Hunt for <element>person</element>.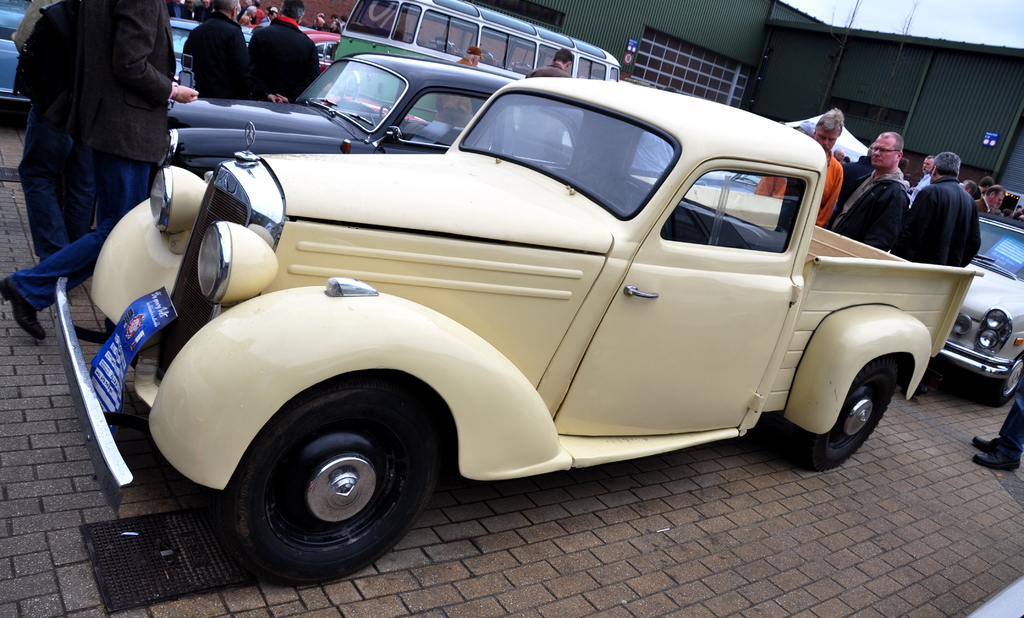
Hunted down at [x1=22, y1=0, x2=88, y2=257].
